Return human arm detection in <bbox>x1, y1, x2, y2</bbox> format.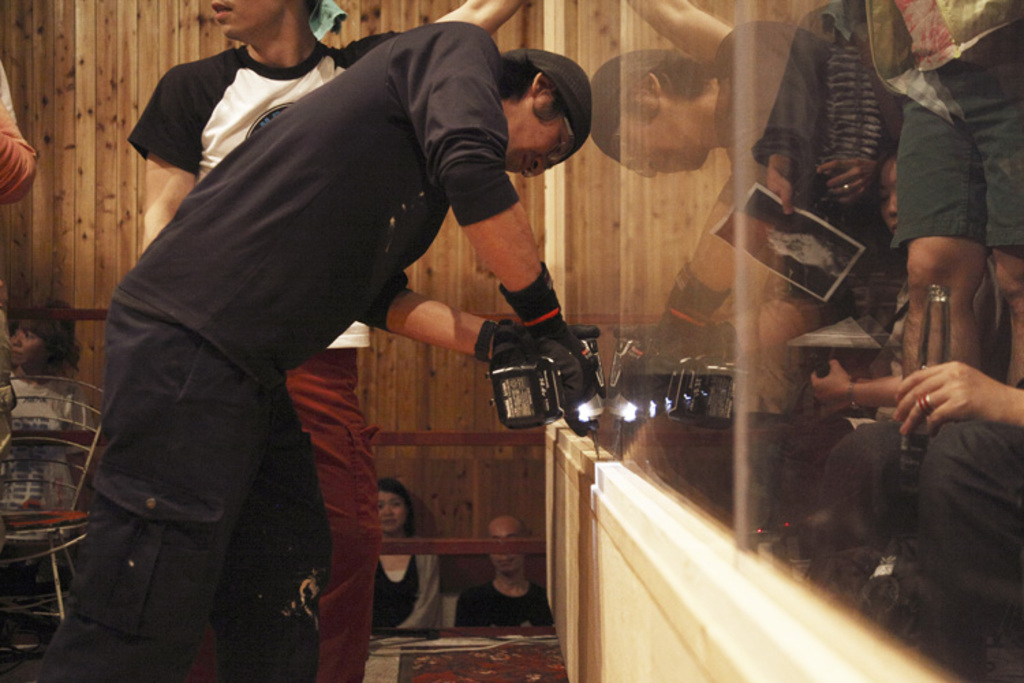
<bbox>135, 68, 194, 260</bbox>.
